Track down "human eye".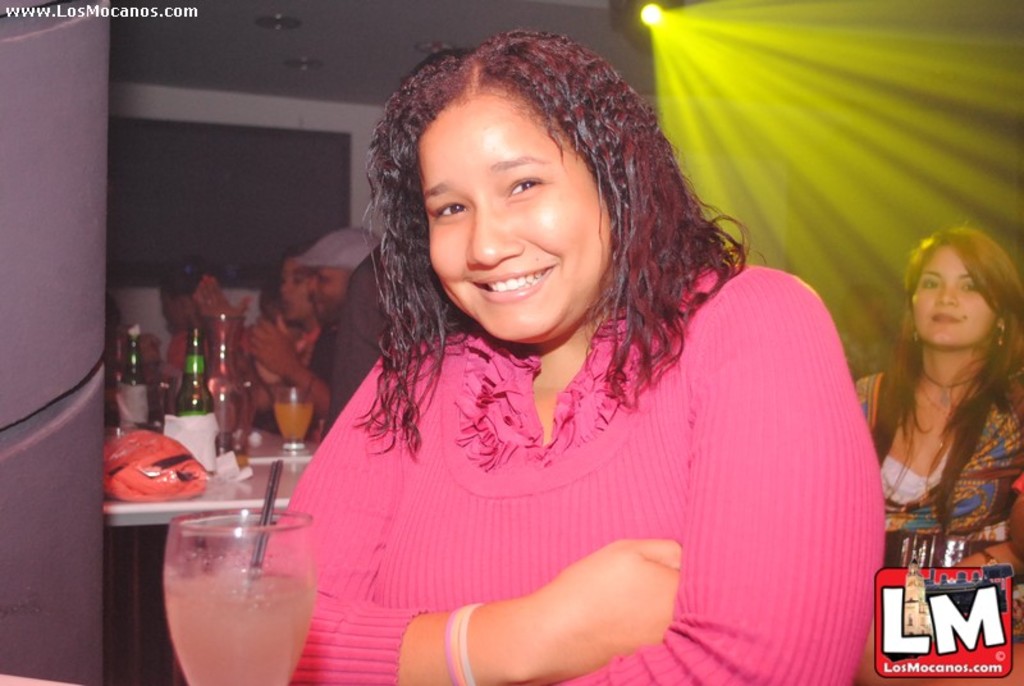
Tracked to left=918, top=275, right=938, bottom=289.
